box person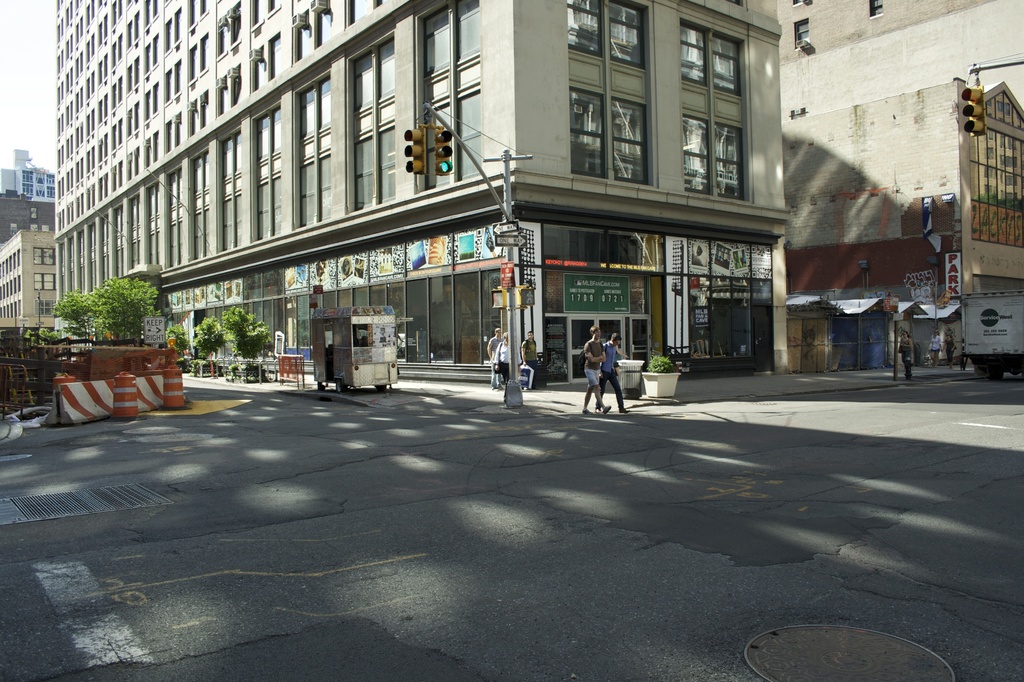
<region>494, 332, 508, 395</region>
